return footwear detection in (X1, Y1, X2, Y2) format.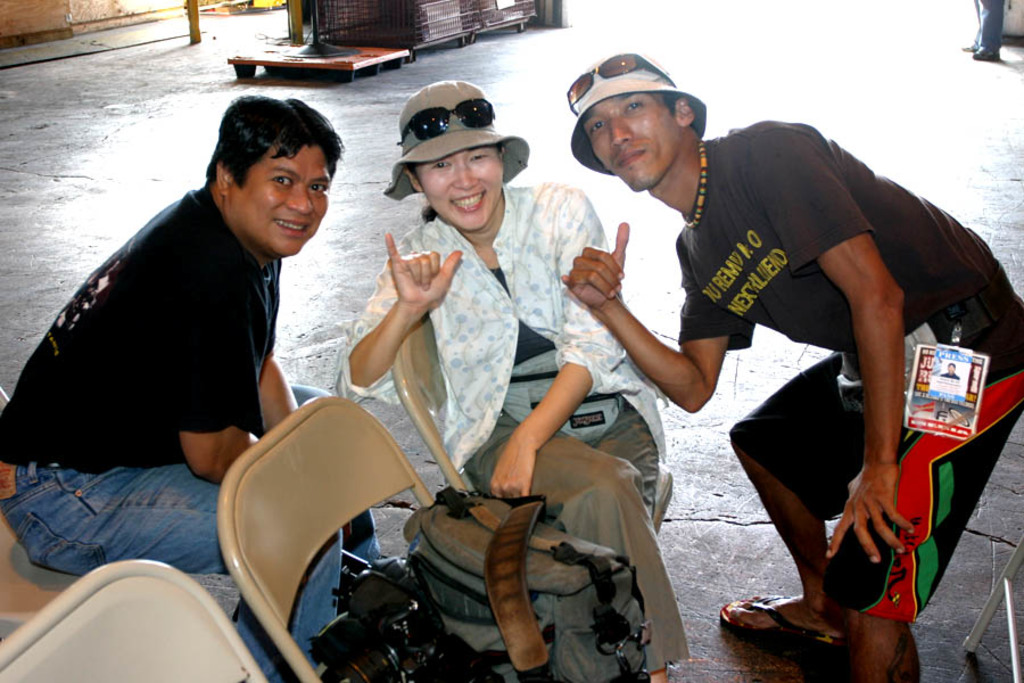
(728, 594, 831, 659).
